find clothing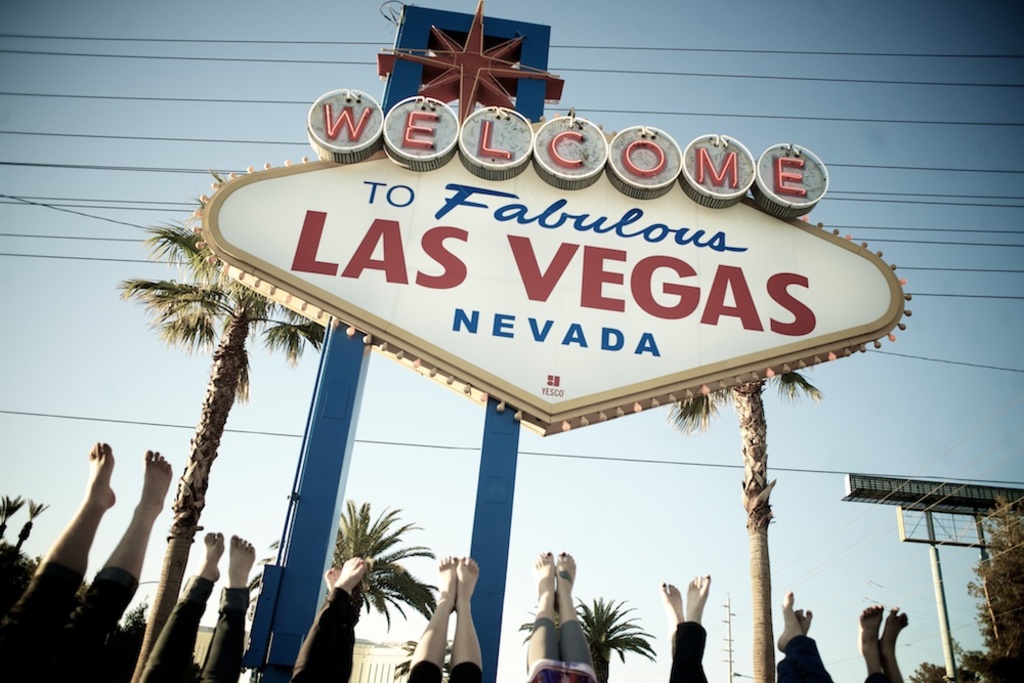
detection(862, 671, 892, 682)
